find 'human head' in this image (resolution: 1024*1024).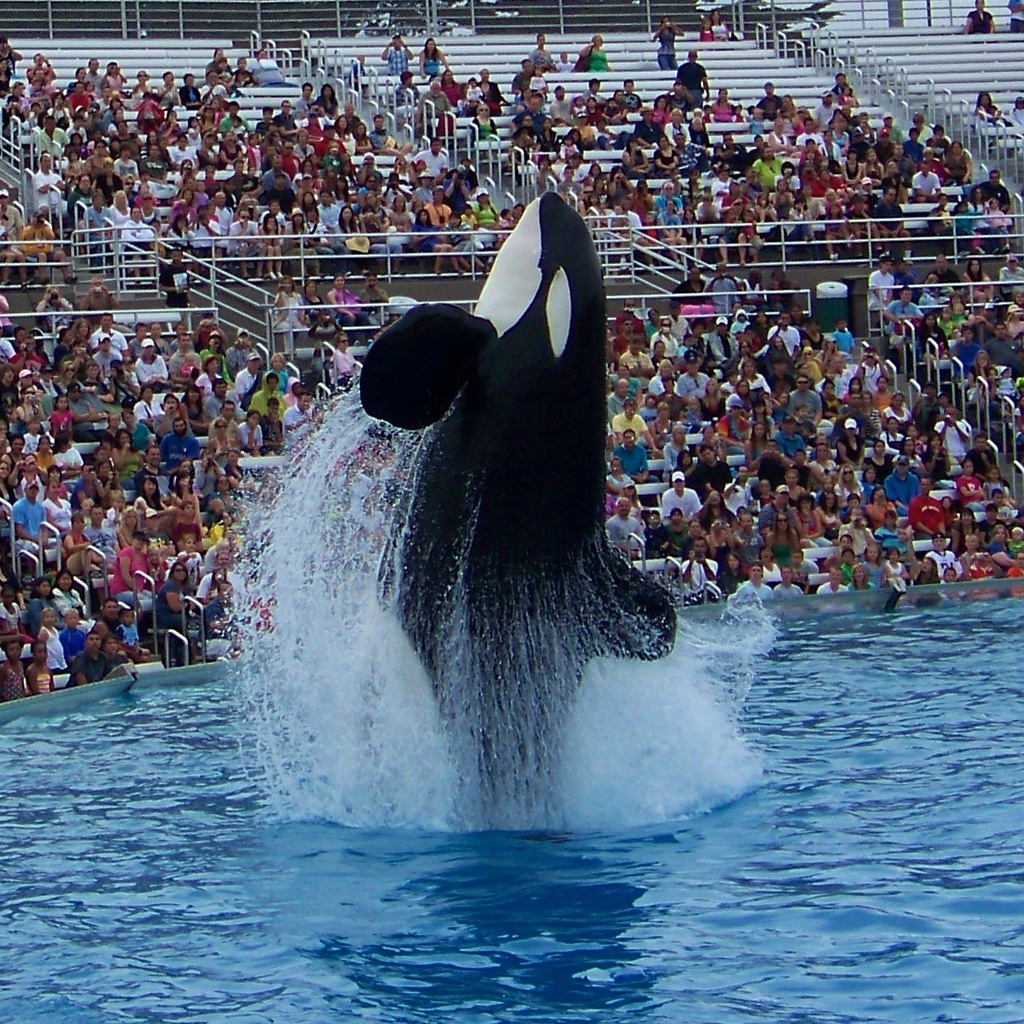
672 419 686 441.
